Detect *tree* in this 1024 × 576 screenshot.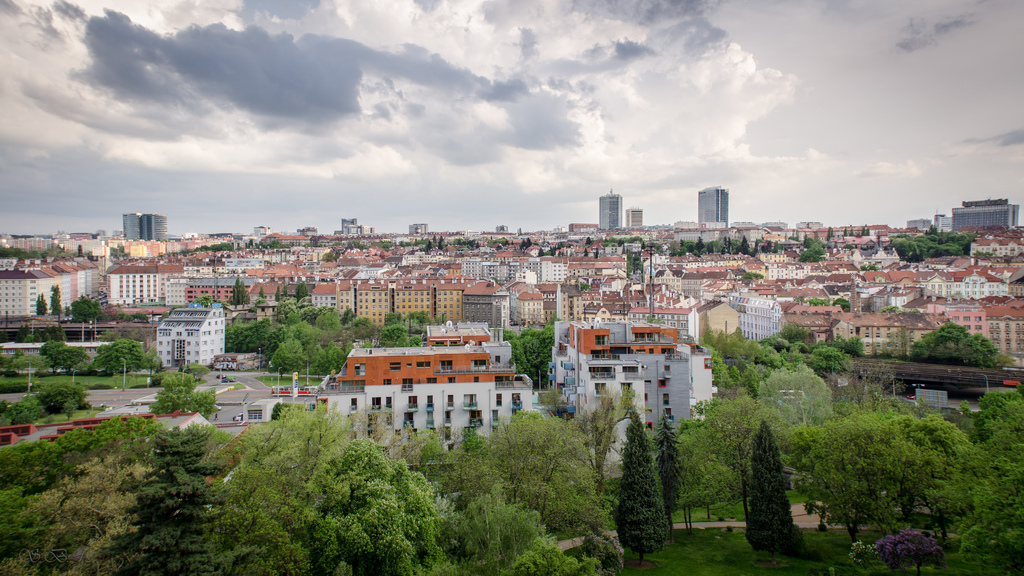
Detection: detection(640, 240, 666, 257).
